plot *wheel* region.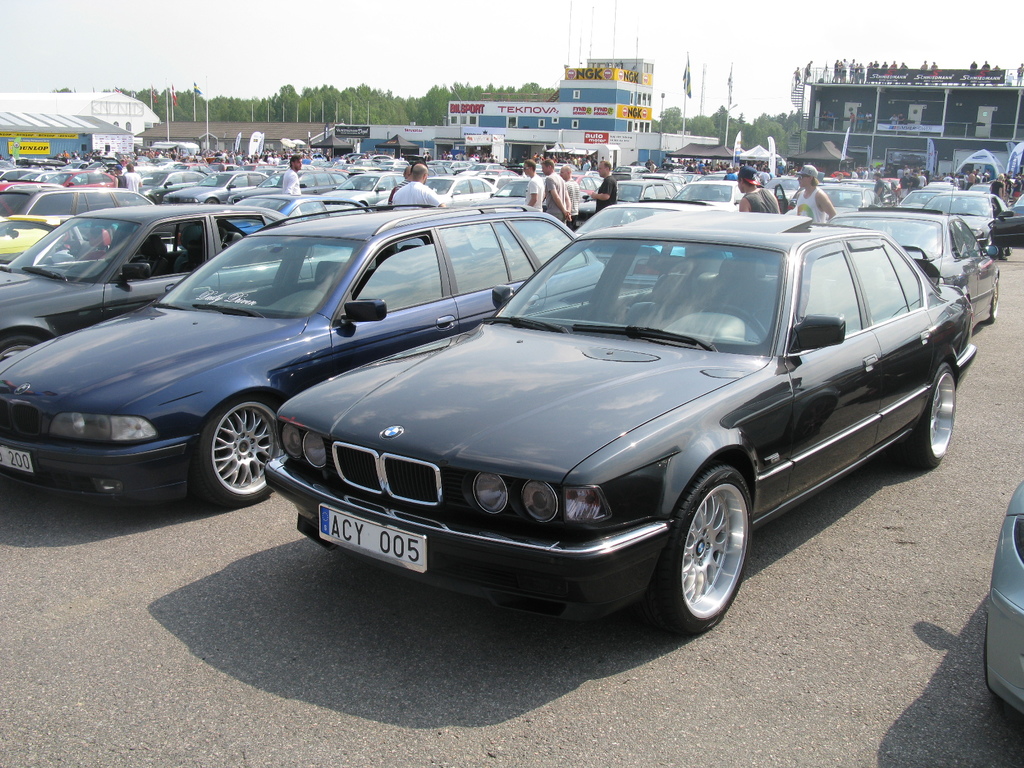
Plotted at [left=692, top=303, right=765, bottom=339].
